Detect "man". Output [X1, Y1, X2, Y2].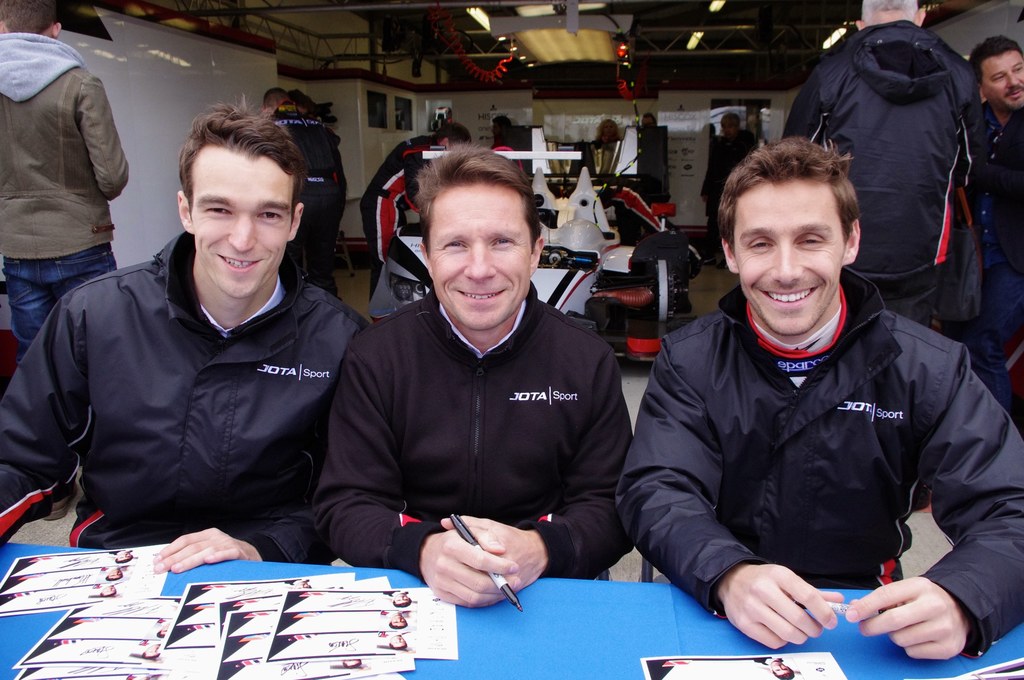
[751, 659, 792, 679].
